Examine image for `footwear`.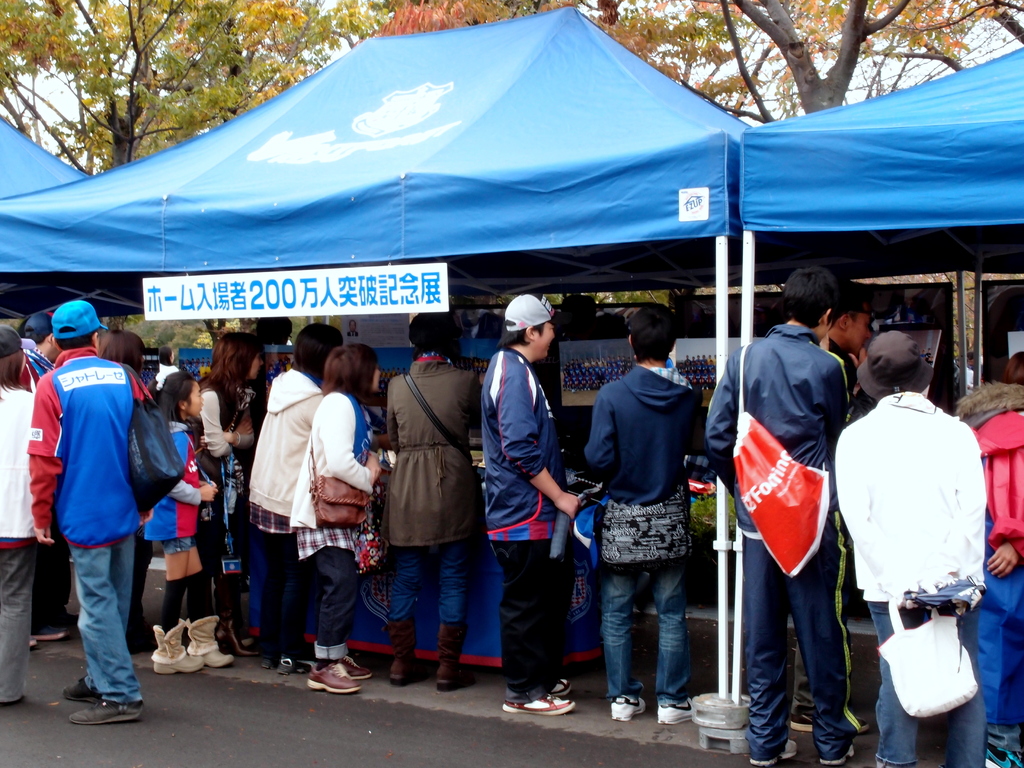
Examination result: {"left": 435, "top": 623, "right": 479, "bottom": 692}.
